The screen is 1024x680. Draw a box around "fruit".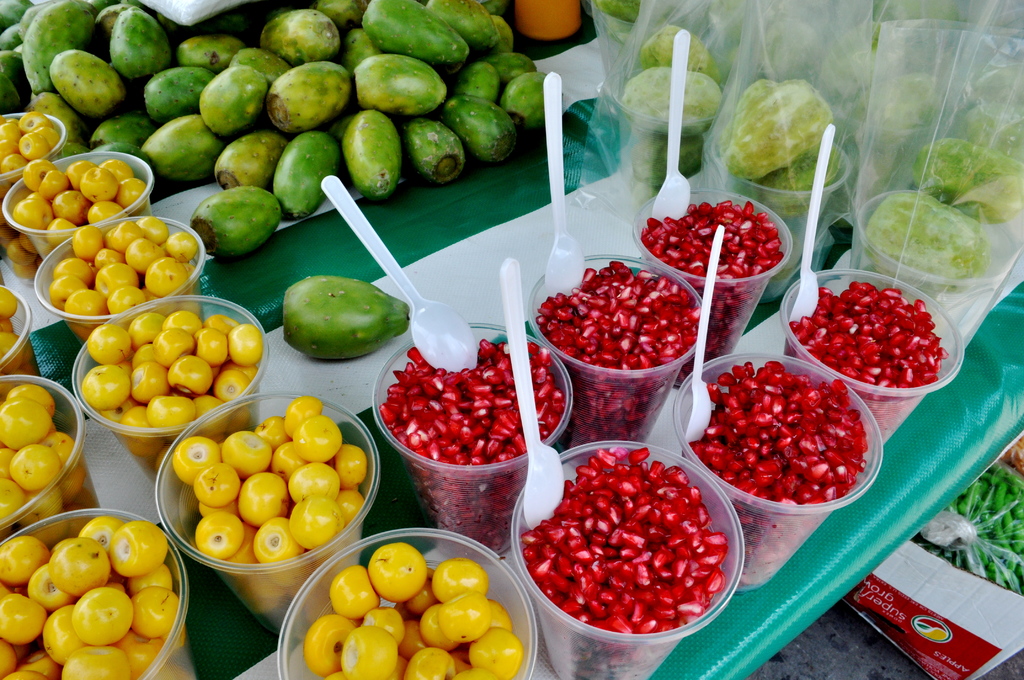
bbox=[867, 190, 989, 291].
